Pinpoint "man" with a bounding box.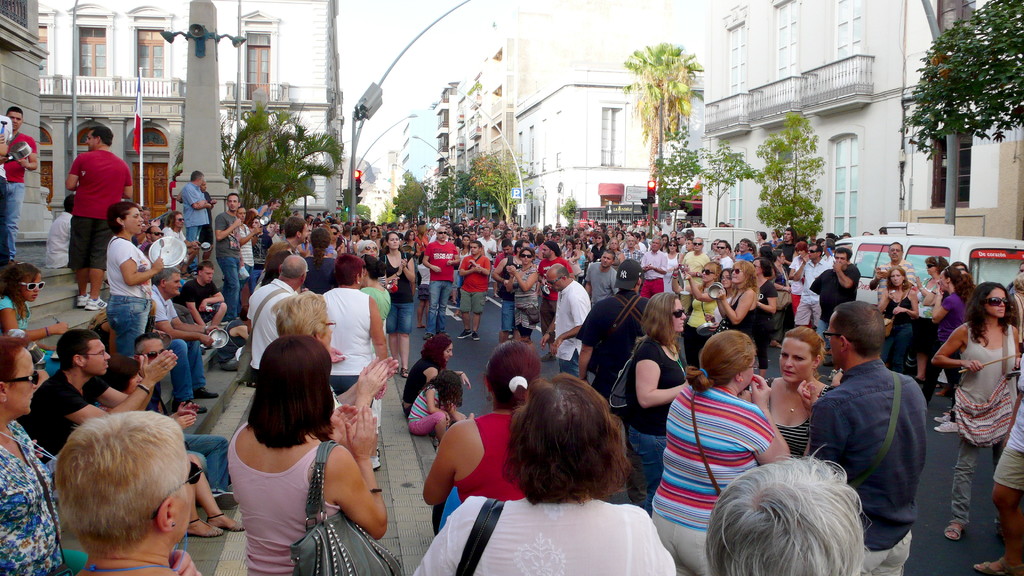
[x1=252, y1=216, x2=273, y2=251].
